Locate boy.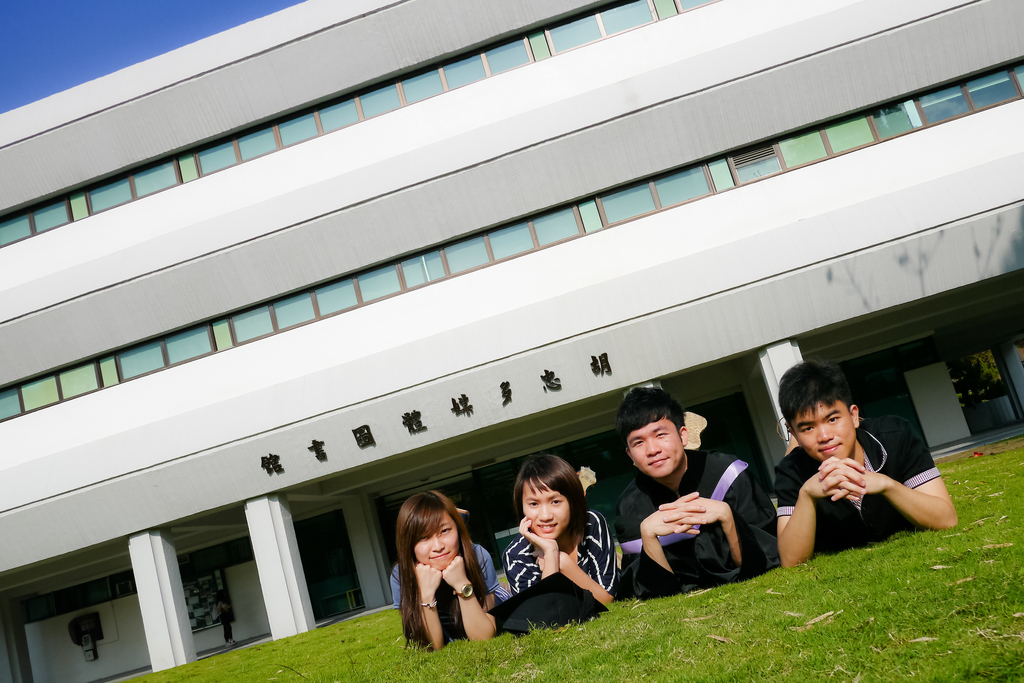
Bounding box: bbox=[621, 388, 793, 594].
